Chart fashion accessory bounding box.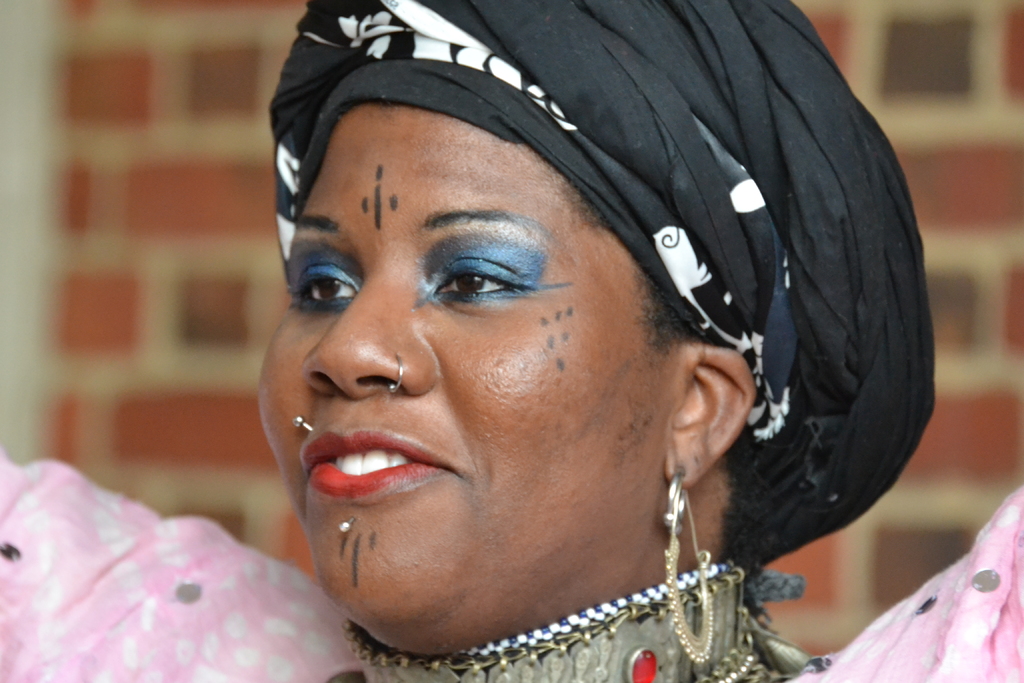
Charted: [x1=335, y1=519, x2=354, y2=534].
